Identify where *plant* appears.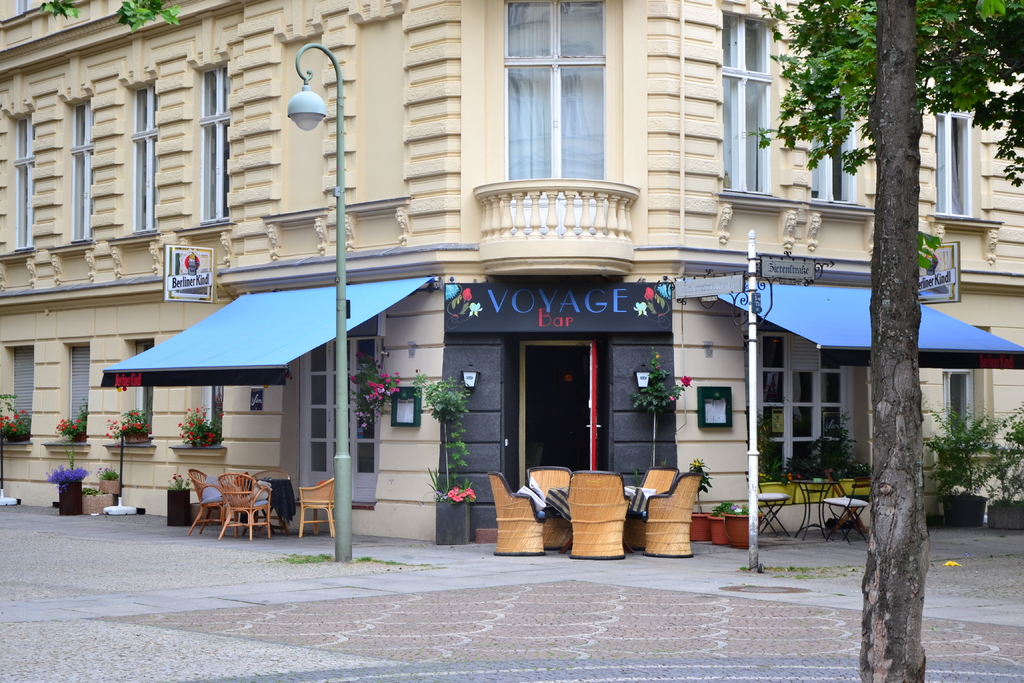
Appears at left=166, top=399, right=226, bottom=453.
